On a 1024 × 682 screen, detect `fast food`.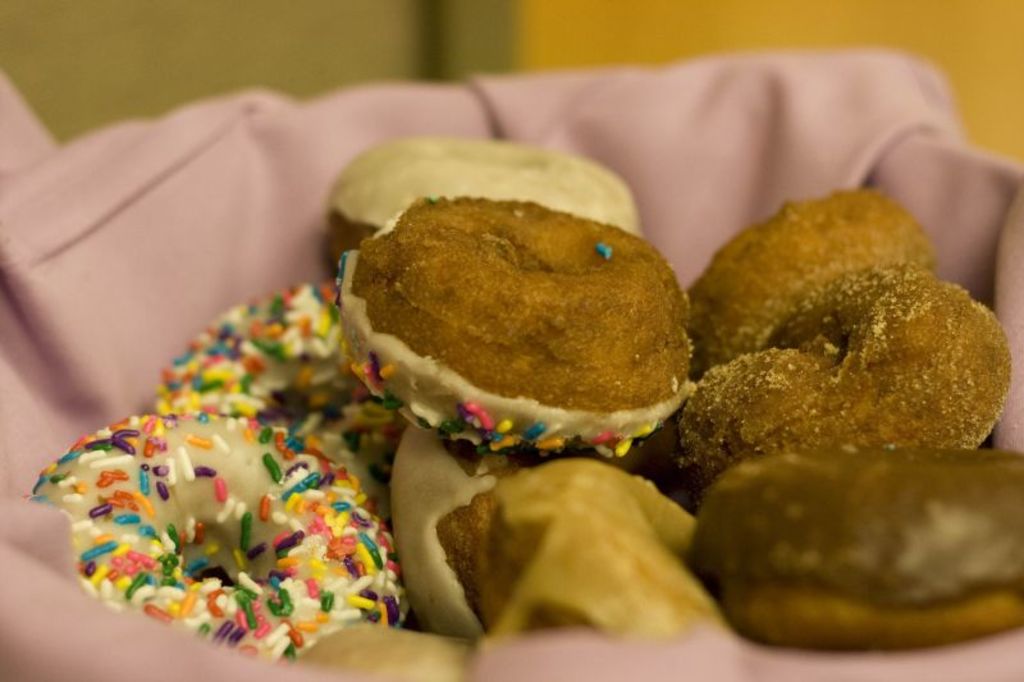
(x1=325, y1=133, x2=640, y2=271).
